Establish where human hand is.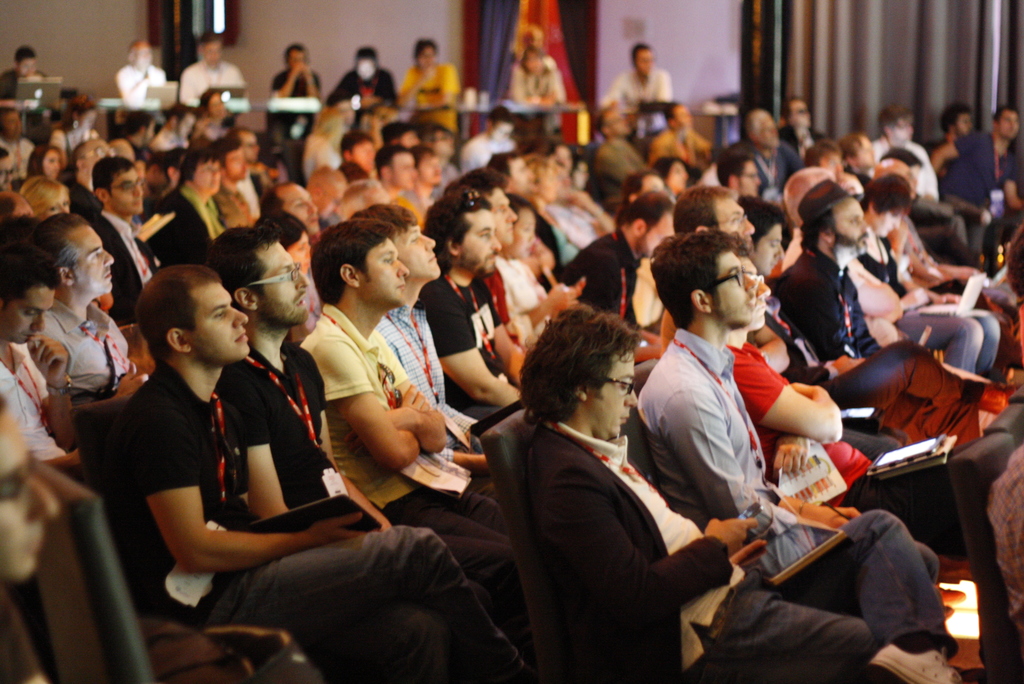
Established at BBox(899, 286, 930, 308).
